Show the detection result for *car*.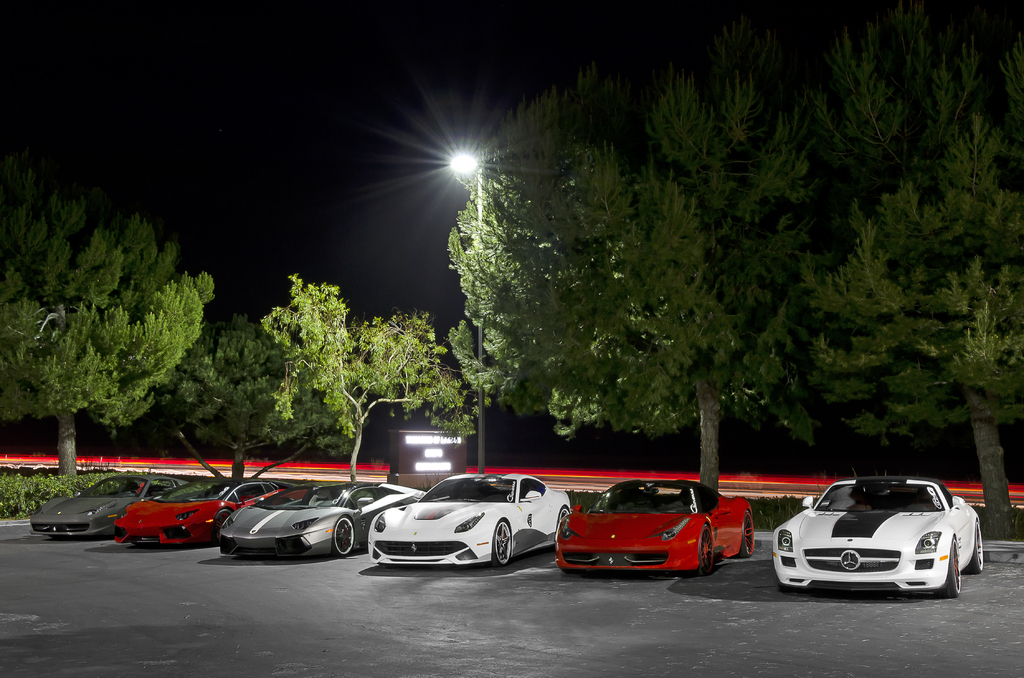
select_region(31, 477, 188, 541).
